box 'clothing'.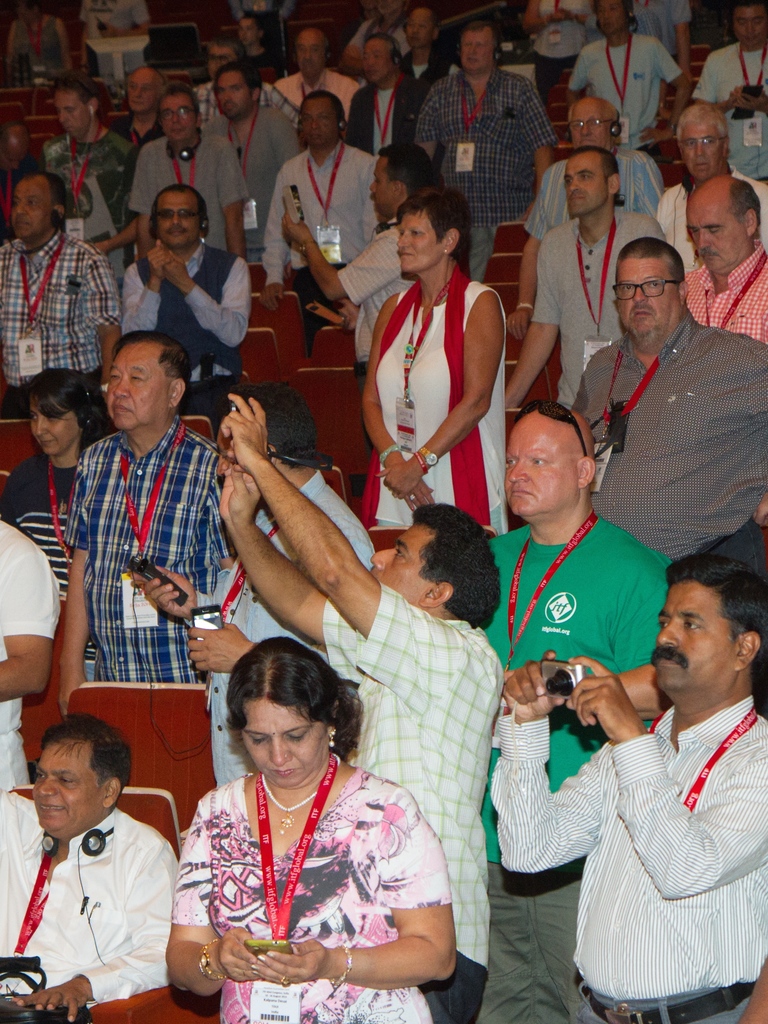
bbox=[242, 42, 288, 79].
